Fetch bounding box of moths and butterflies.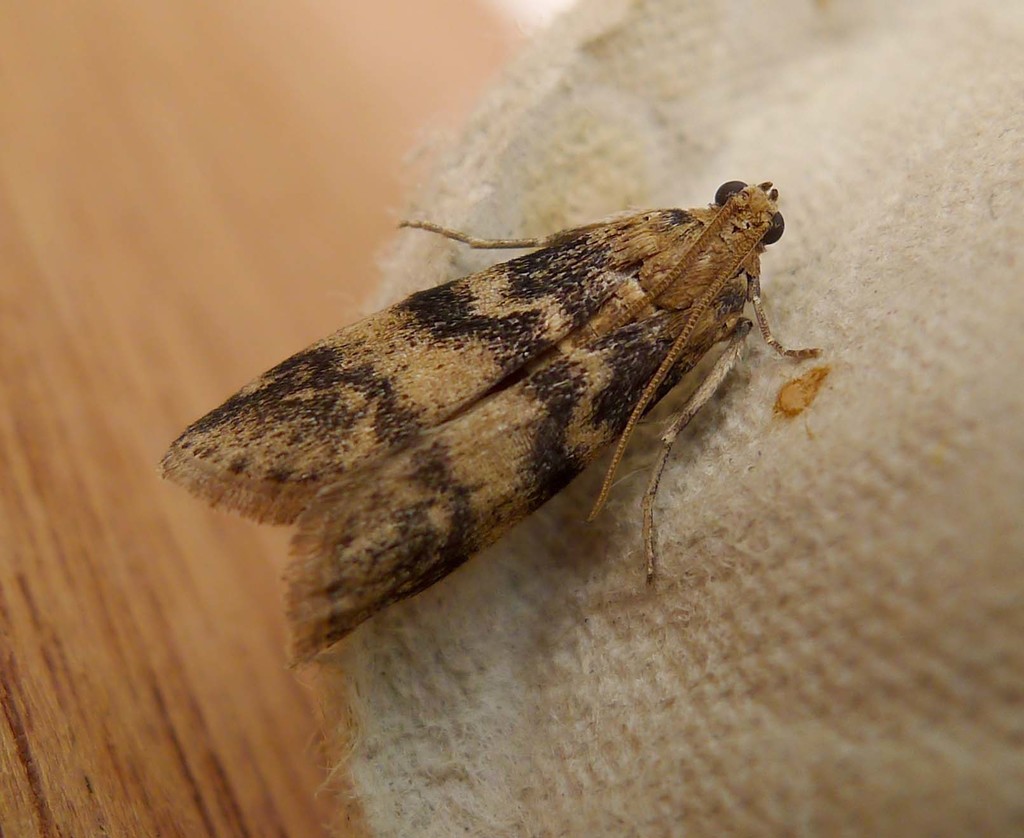
Bbox: {"left": 149, "top": 179, "right": 827, "bottom": 681}.
